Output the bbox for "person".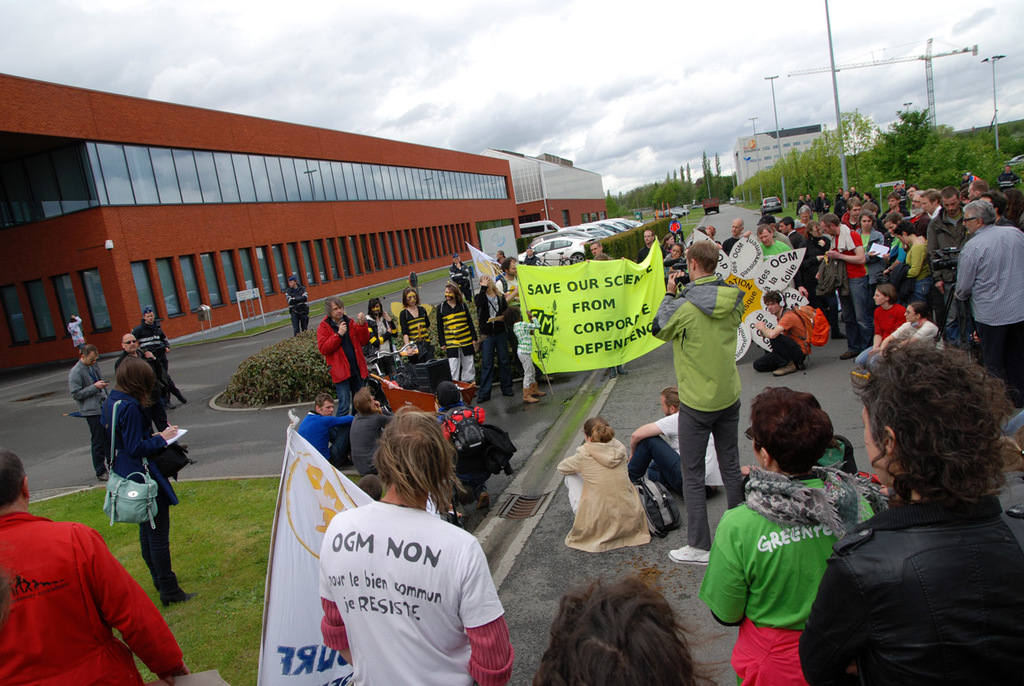
rect(698, 383, 868, 684).
